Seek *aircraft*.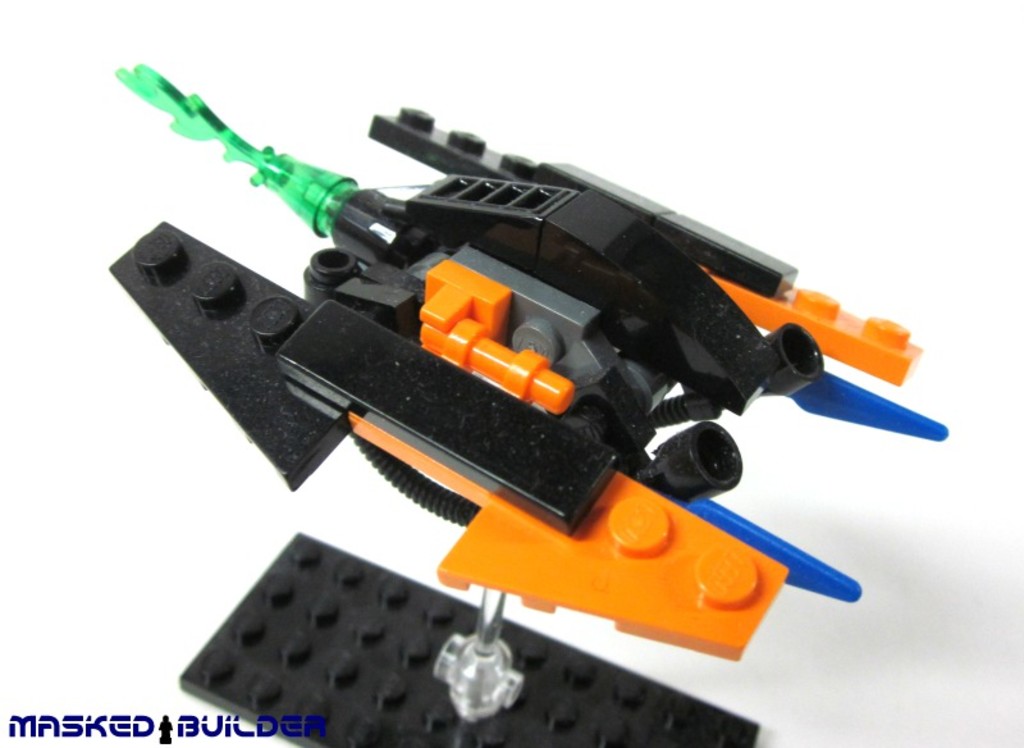
box(104, 67, 951, 729).
